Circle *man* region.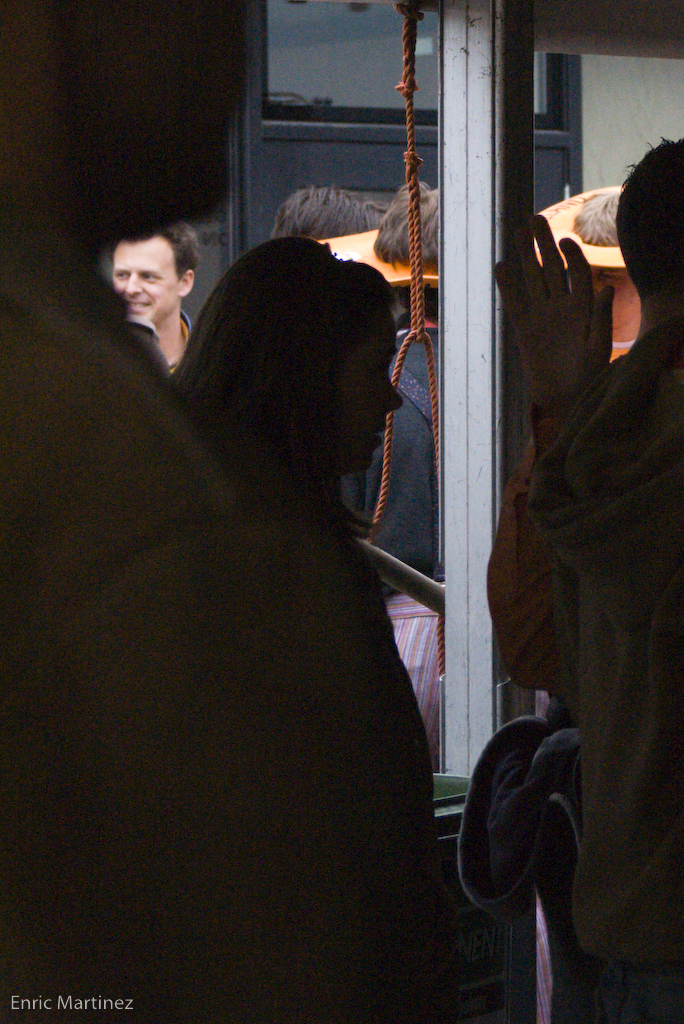
Region: {"x1": 523, "y1": 137, "x2": 683, "y2": 1023}.
